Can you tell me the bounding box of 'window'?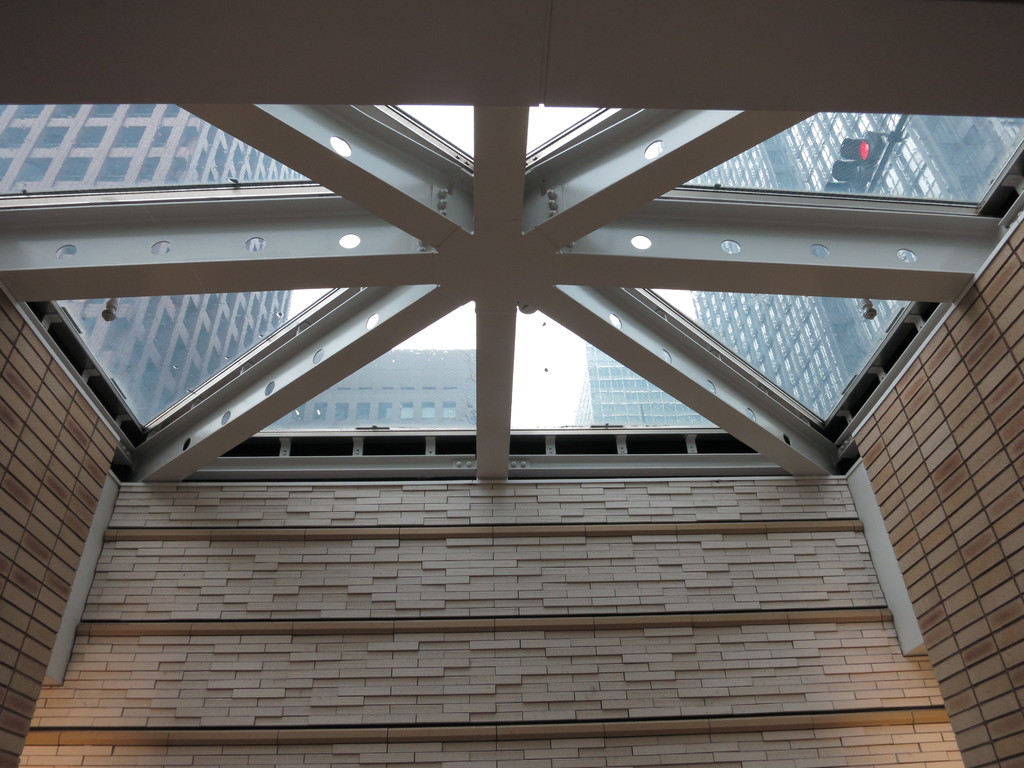
335, 397, 351, 420.
